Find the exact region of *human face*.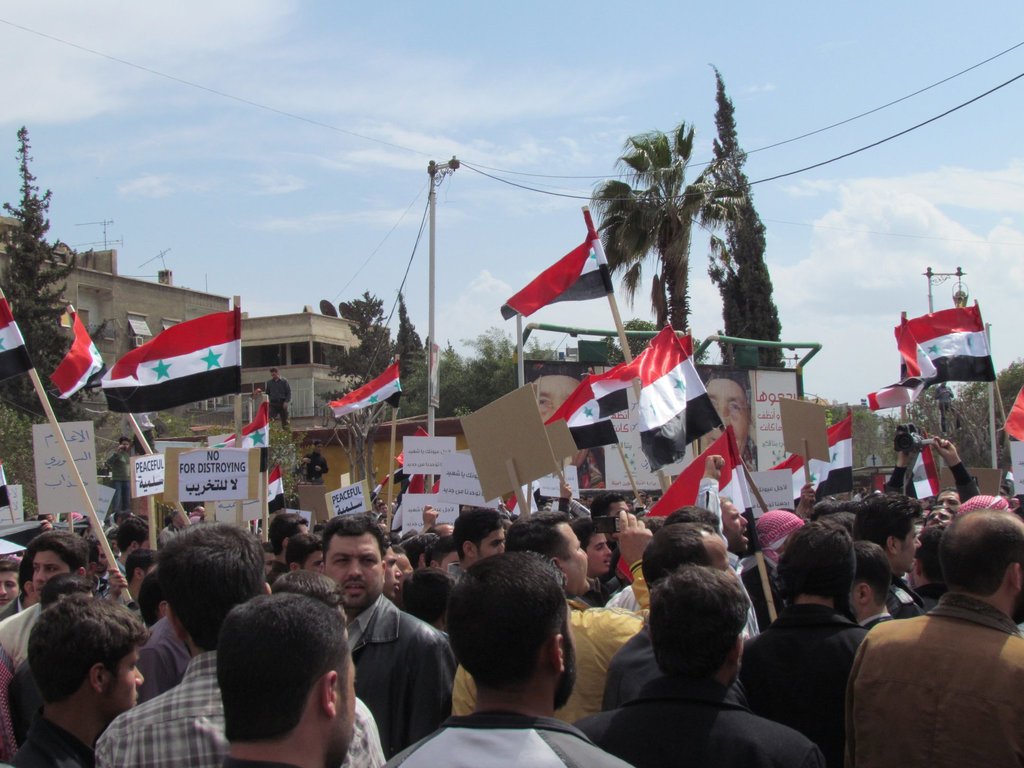
Exact region: <bbox>383, 543, 401, 598</bbox>.
